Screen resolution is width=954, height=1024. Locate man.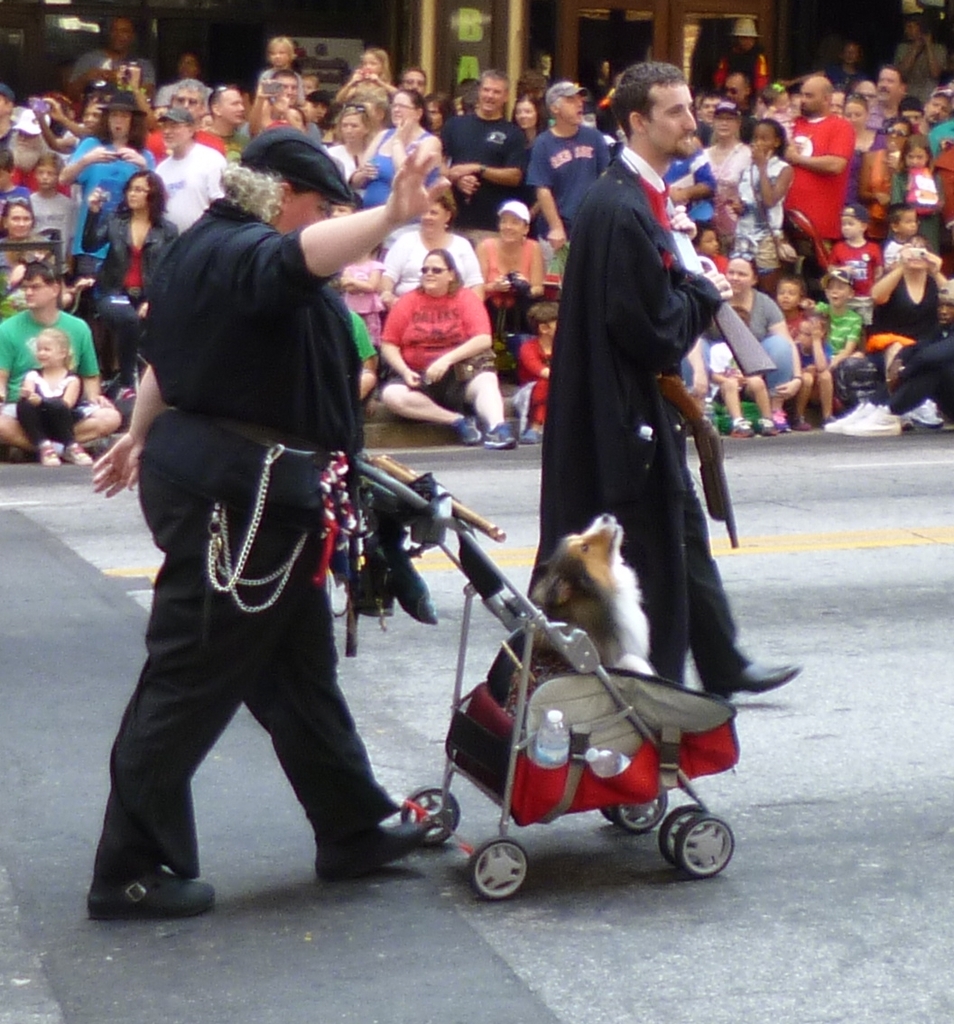
locate(272, 71, 298, 105).
